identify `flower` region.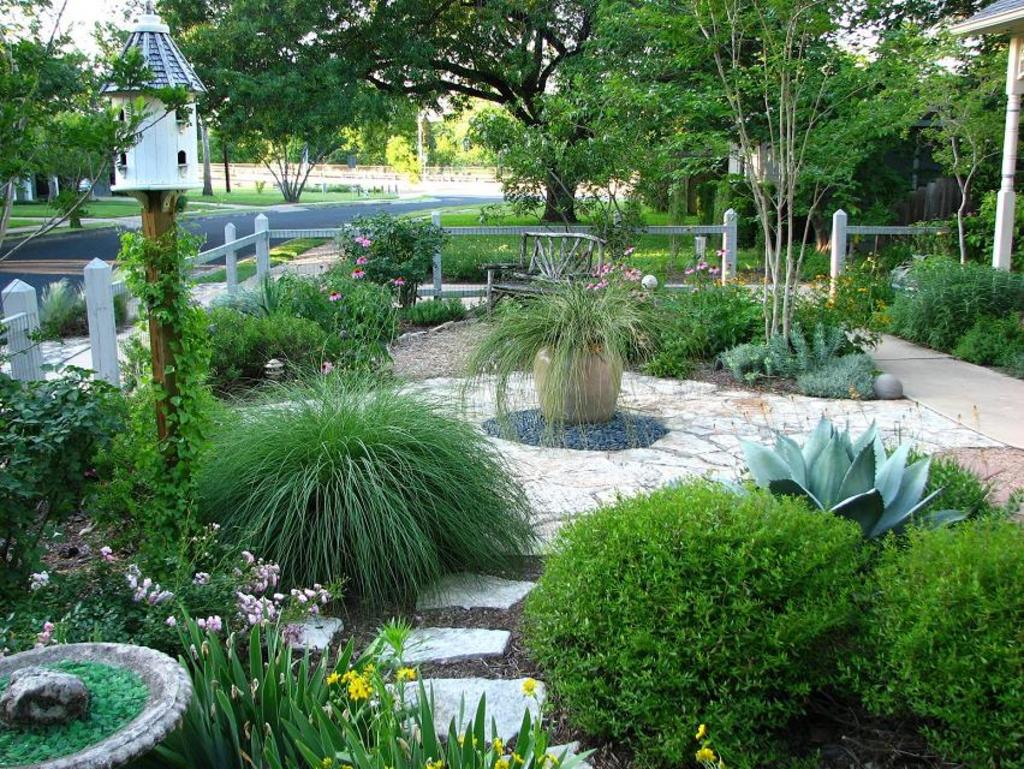
Region: bbox(29, 572, 49, 591).
